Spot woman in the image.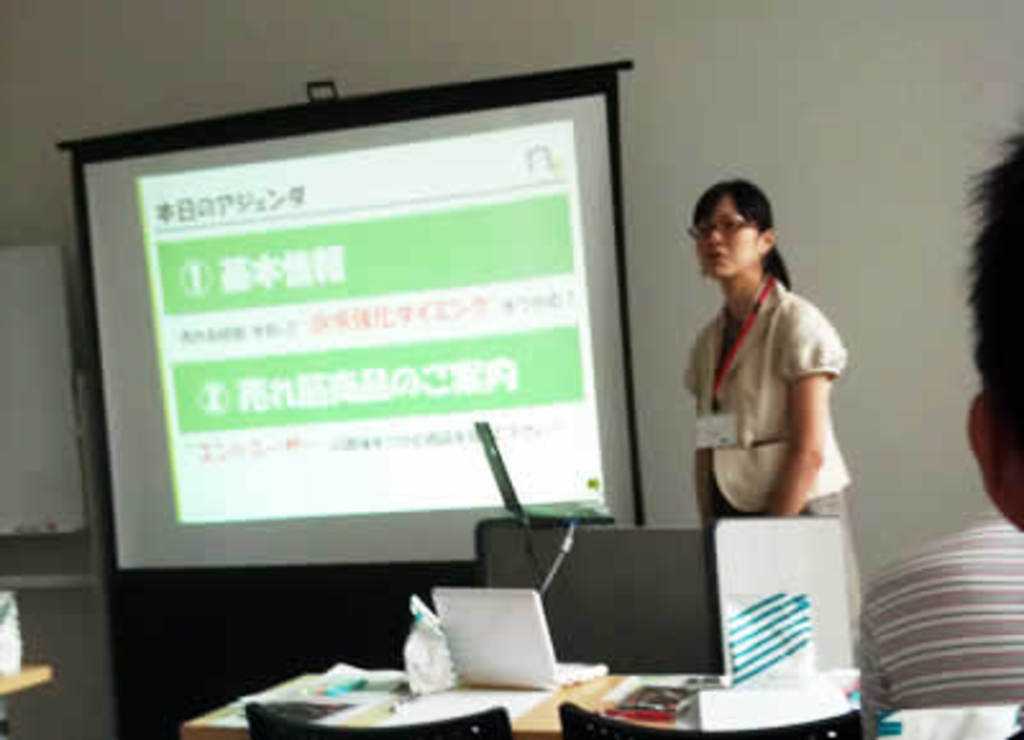
woman found at x1=663 y1=166 x2=858 y2=566.
